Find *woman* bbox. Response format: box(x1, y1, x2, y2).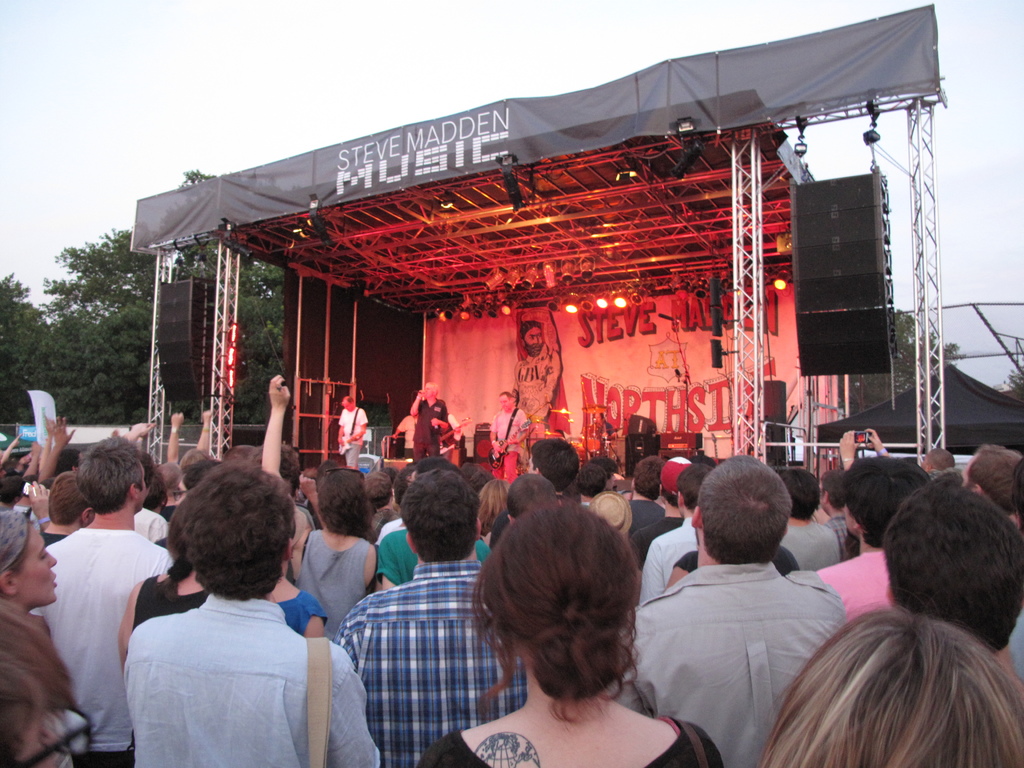
box(476, 477, 509, 542).
